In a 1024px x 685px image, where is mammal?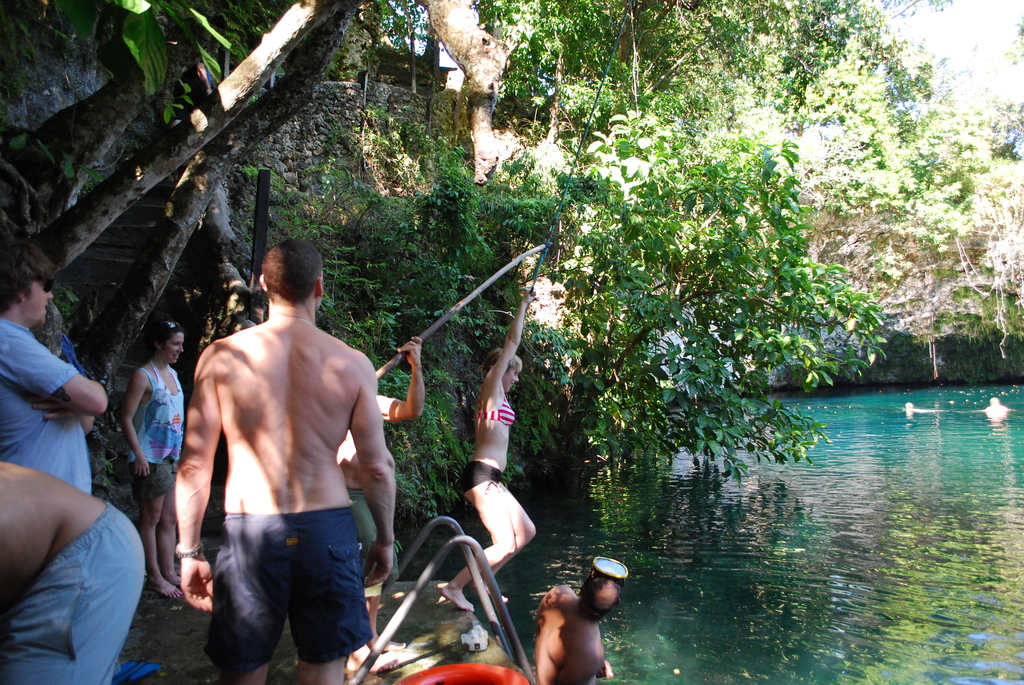
0,459,145,684.
